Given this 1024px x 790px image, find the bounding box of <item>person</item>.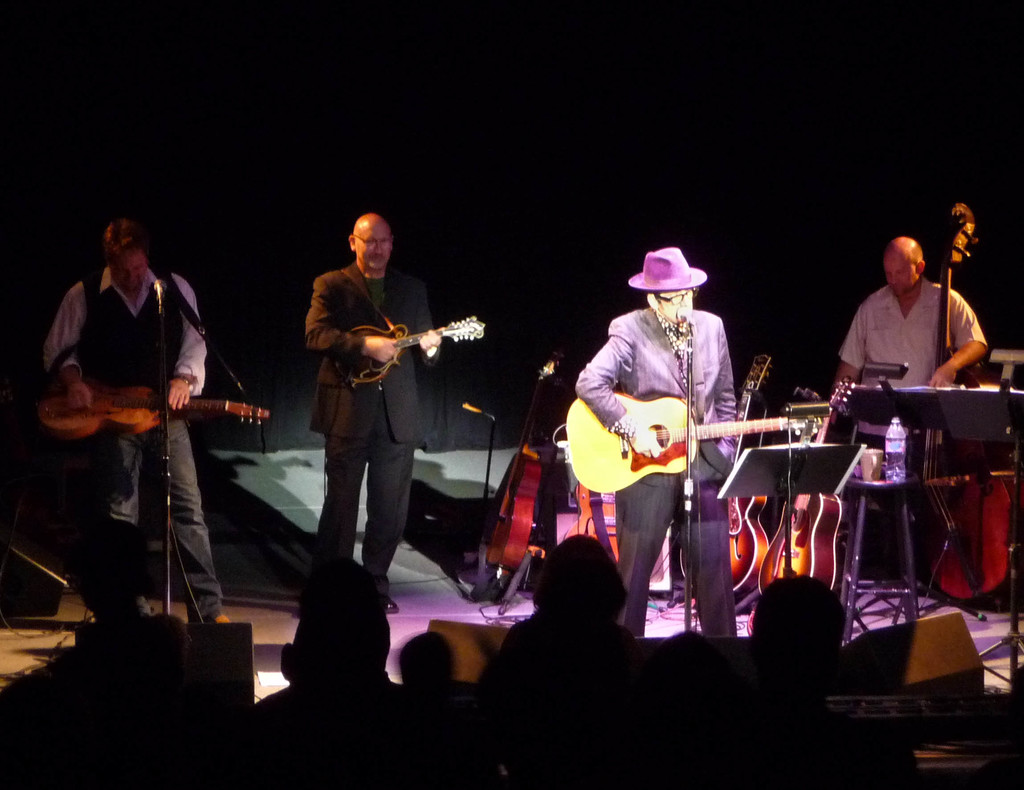
[left=43, top=221, right=241, bottom=649].
